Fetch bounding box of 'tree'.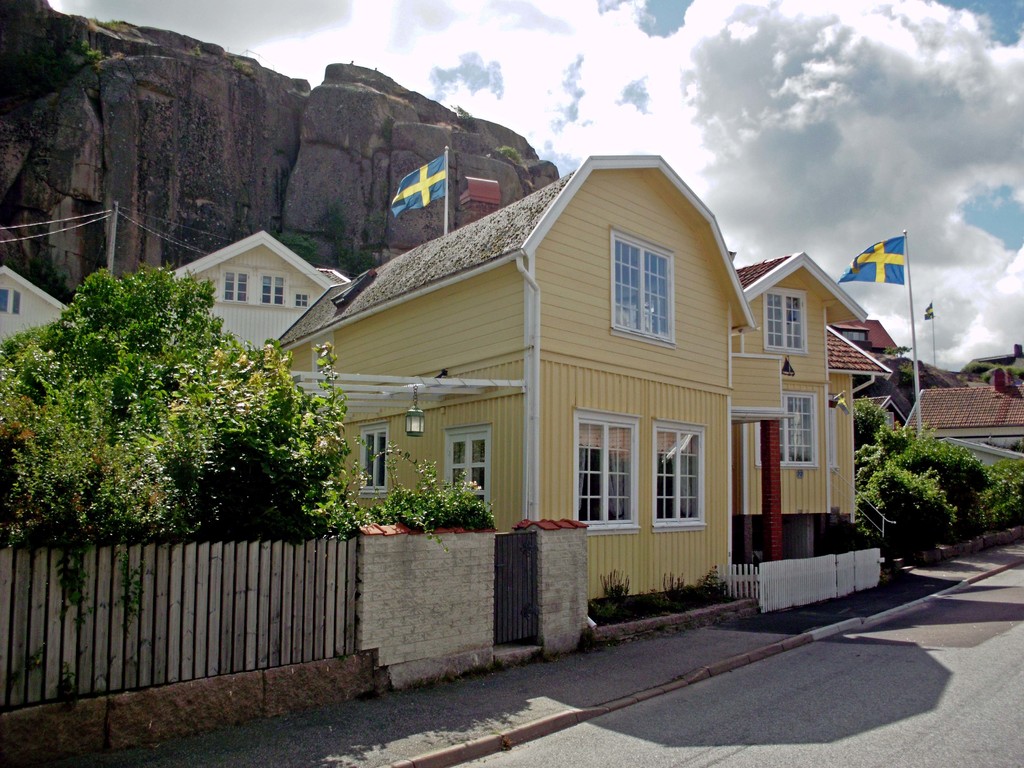
Bbox: [x1=0, y1=268, x2=384, y2=664].
